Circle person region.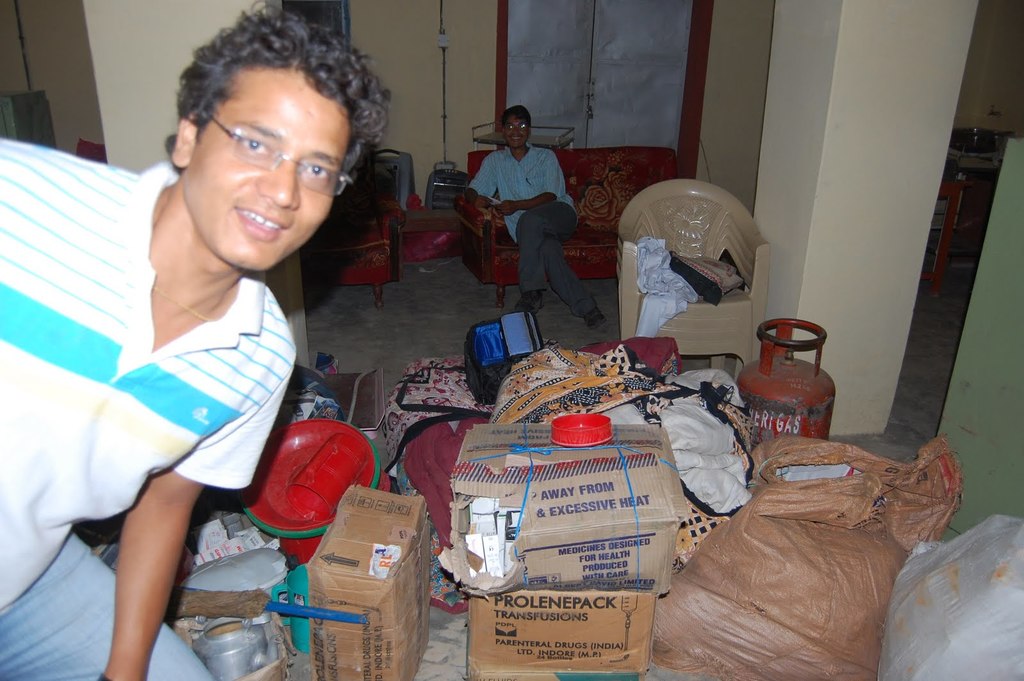
Region: {"x1": 473, "y1": 102, "x2": 578, "y2": 326}.
